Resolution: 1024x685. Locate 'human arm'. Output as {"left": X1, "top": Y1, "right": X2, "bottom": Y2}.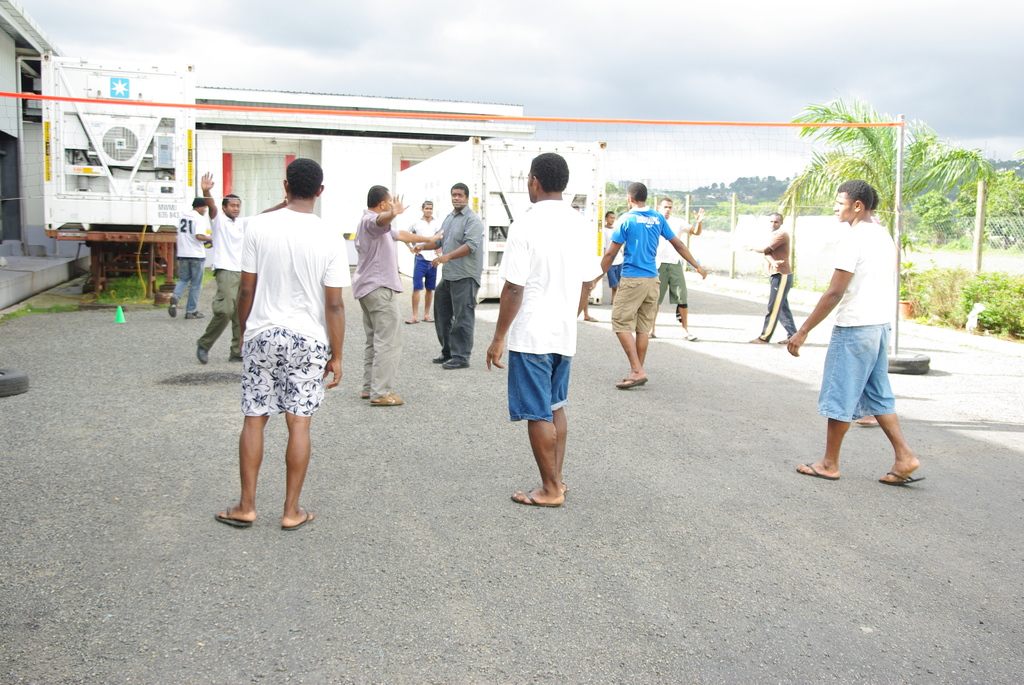
{"left": 256, "top": 196, "right": 286, "bottom": 214}.
